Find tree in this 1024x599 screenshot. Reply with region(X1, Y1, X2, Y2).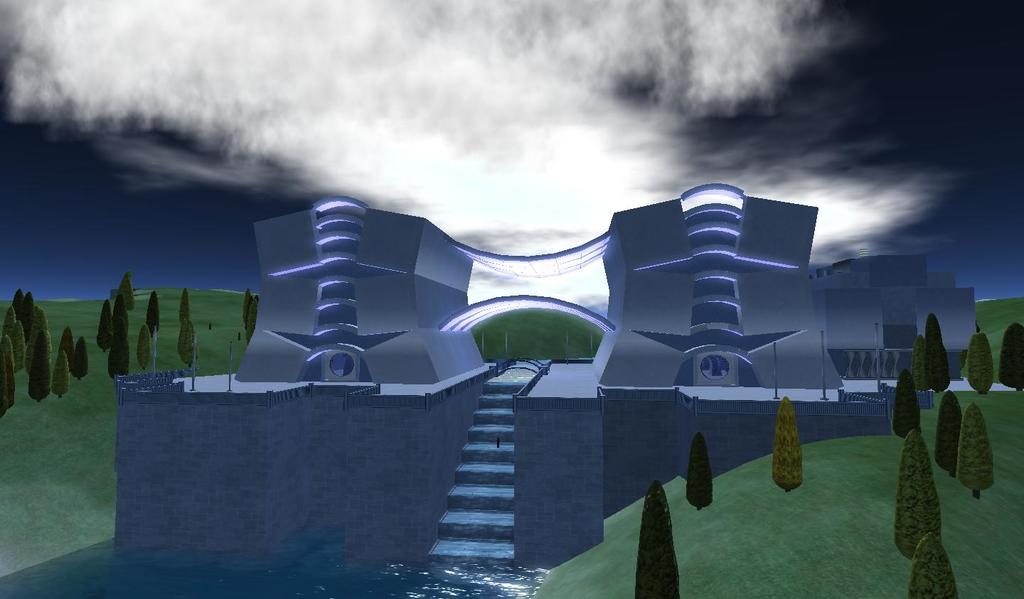
region(915, 335, 934, 389).
